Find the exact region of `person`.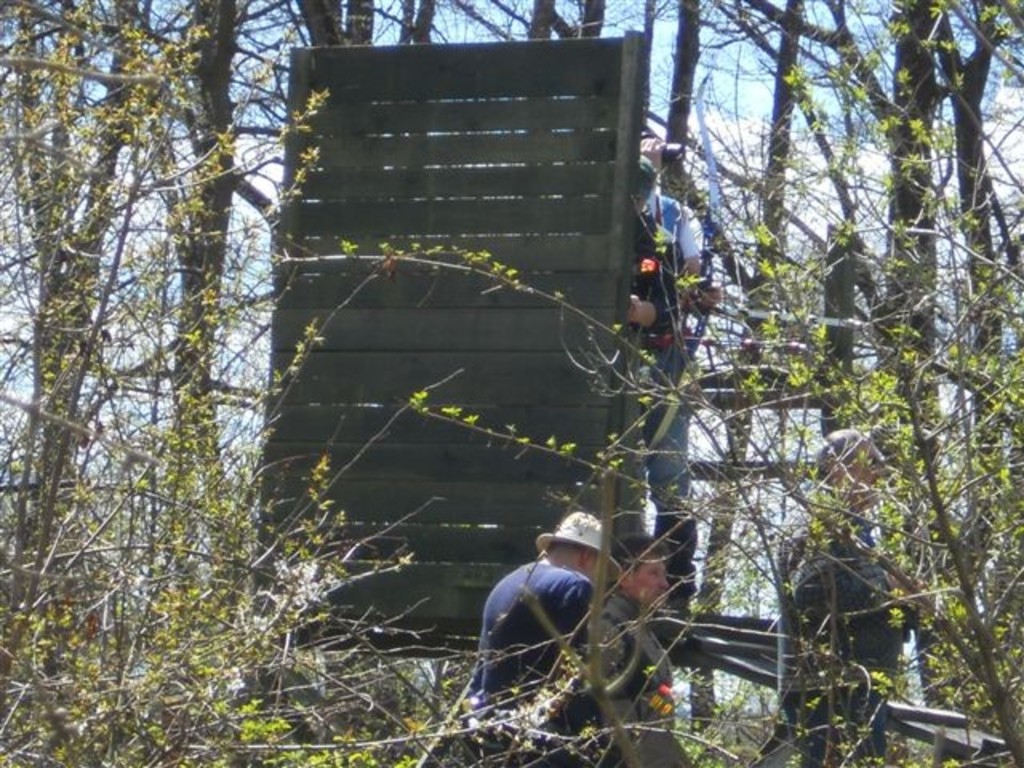
Exact region: left=600, top=525, right=730, bottom=766.
